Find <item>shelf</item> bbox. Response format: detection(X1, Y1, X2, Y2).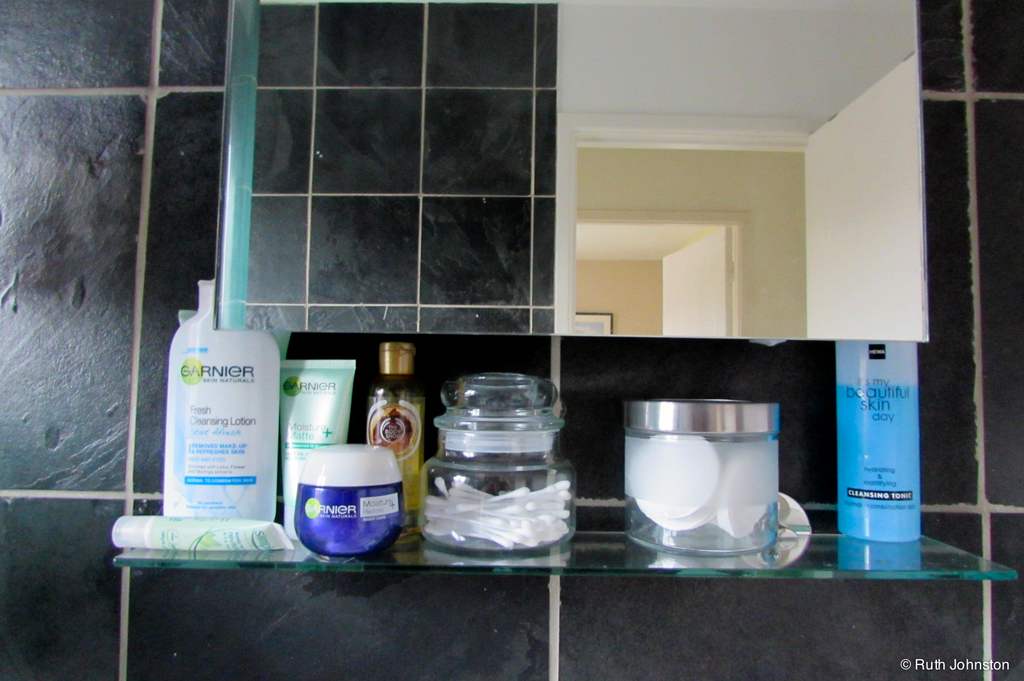
detection(110, 498, 1007, 583).
